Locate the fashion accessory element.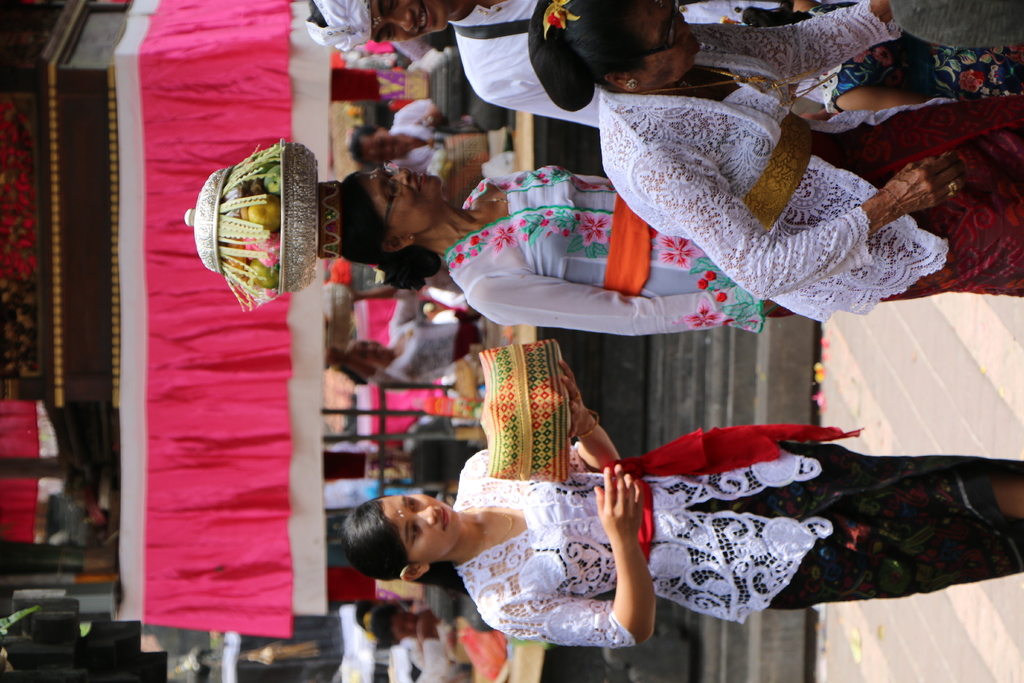
Element bbox: [950, 183, 957, 197].
